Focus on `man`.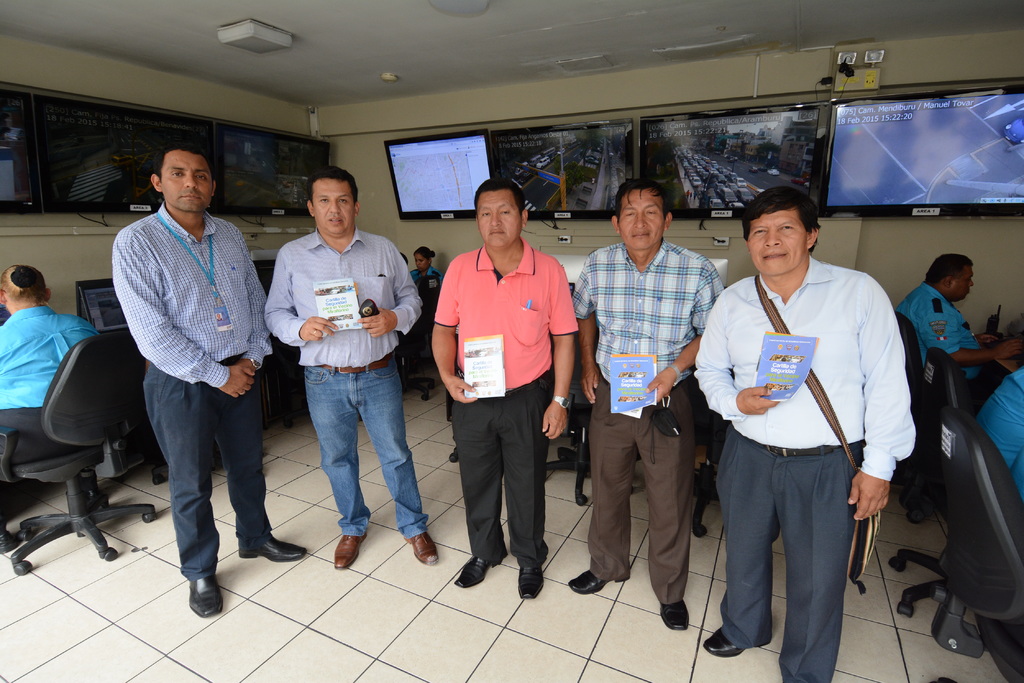
Focused at pyautogui.locateOnScreen(975, 359, 1023, 469).
